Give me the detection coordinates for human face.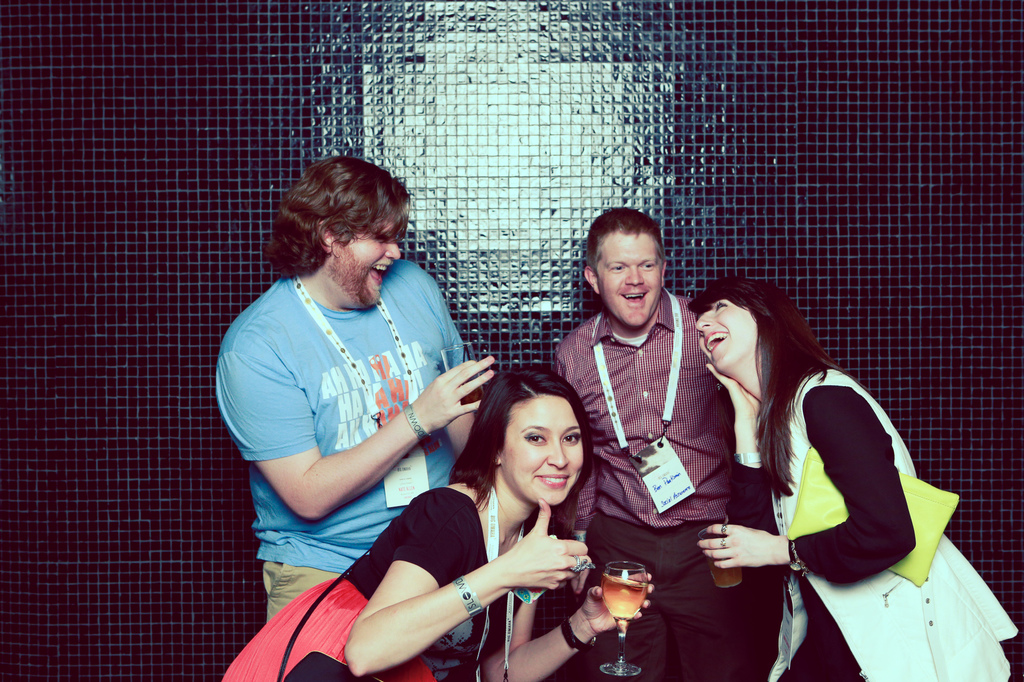
l=692, t=302, r=756, b=370.
